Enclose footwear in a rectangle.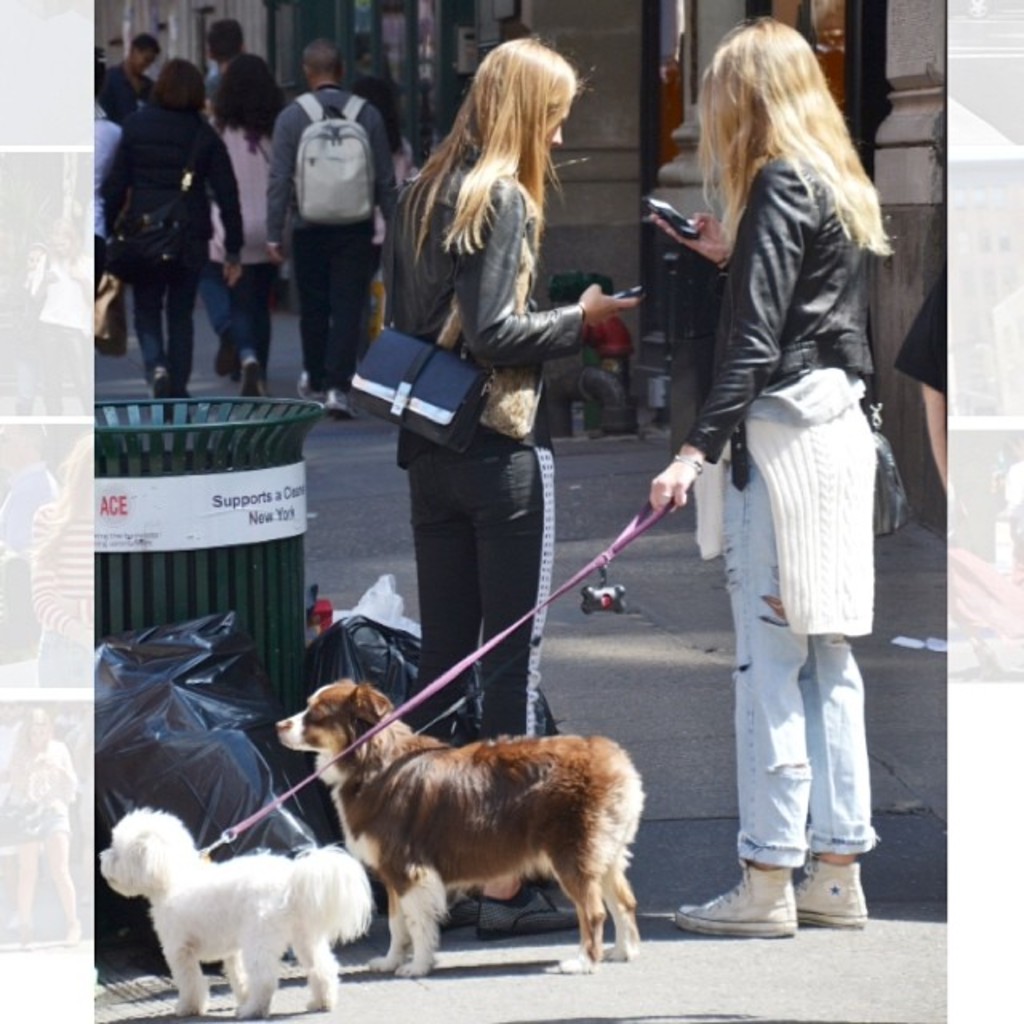
left=150, top=373, right=178, bottom=398.
